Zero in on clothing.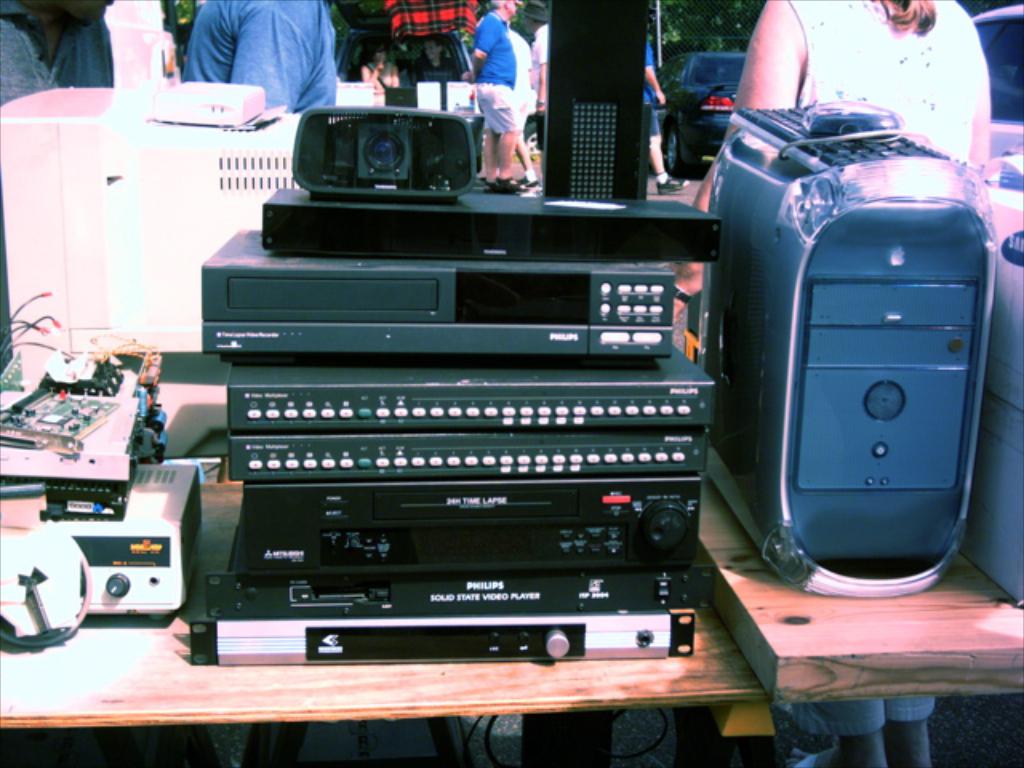
Zeroed in: x1=472 y1=10 x2=517 y2=133.
